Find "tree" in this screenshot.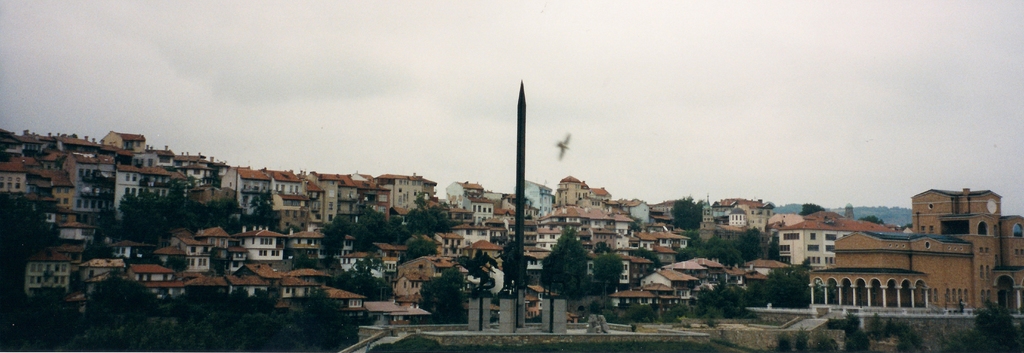
The bounding box for "tree" is box=[342, 208, 424, 245].
